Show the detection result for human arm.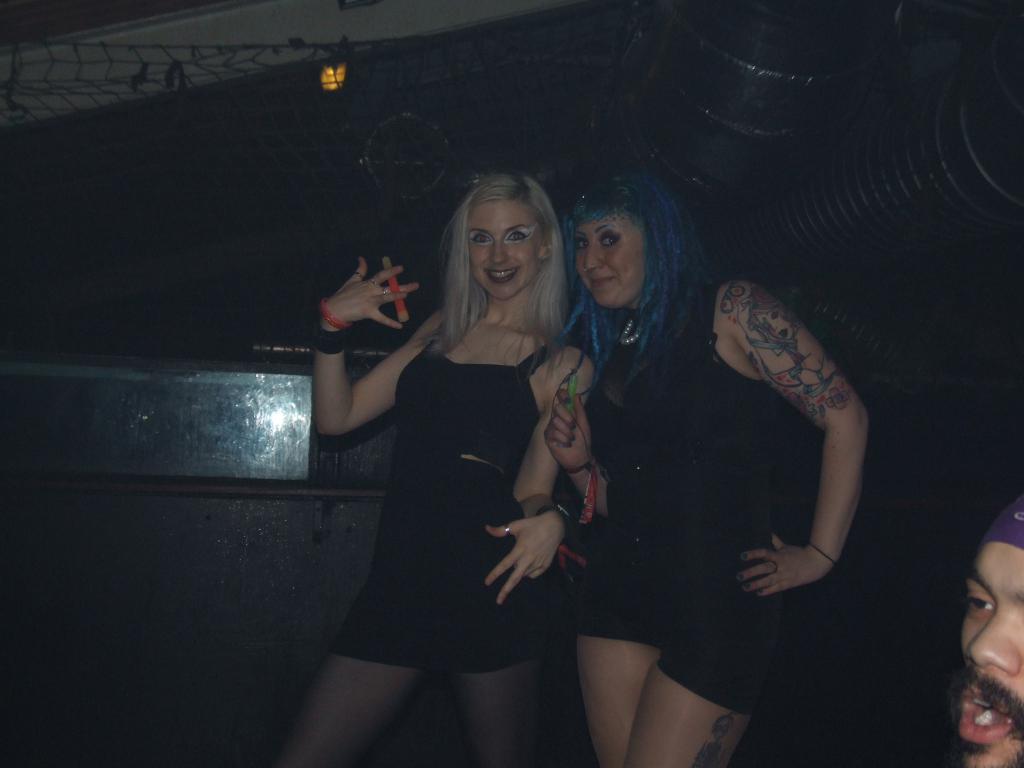
(x1=547, y1=383, x2=599, y2=509).
